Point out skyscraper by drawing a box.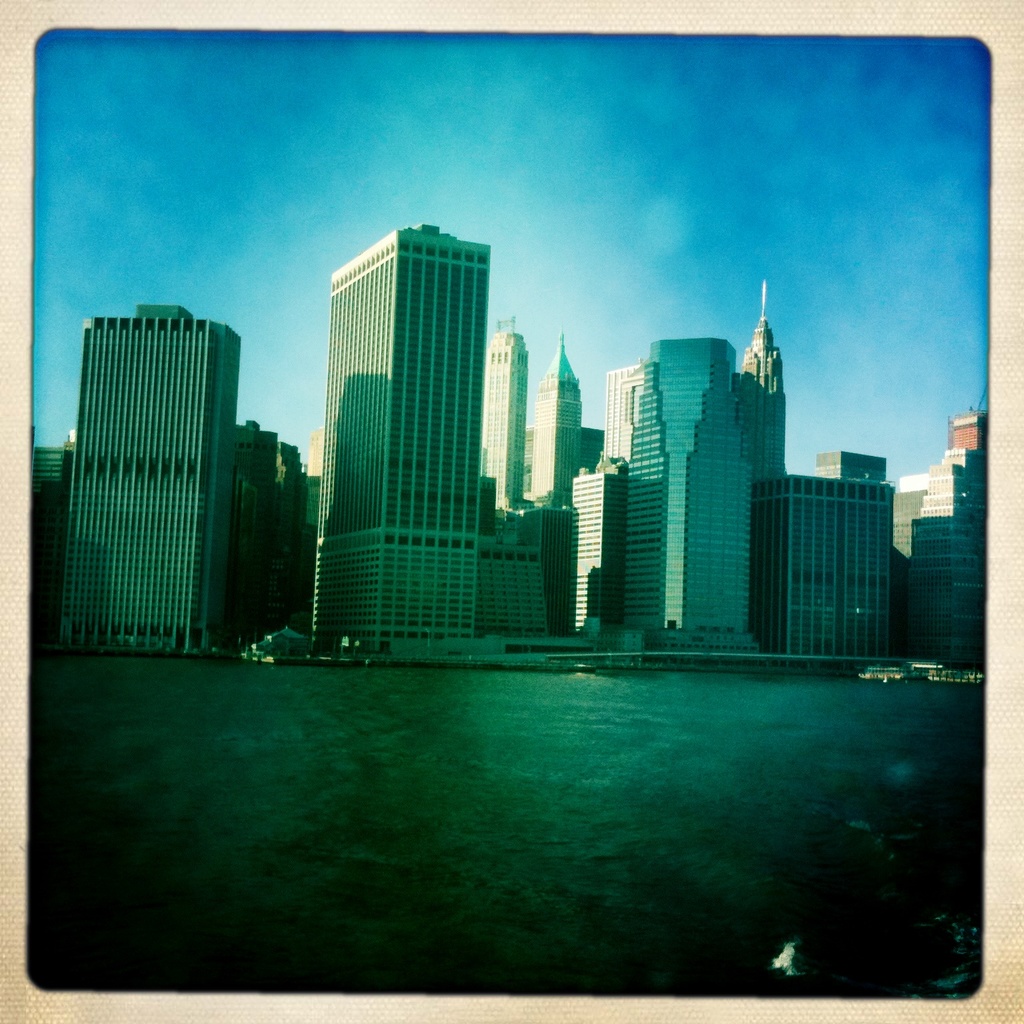
Rect(604, 361, 648, 462).
